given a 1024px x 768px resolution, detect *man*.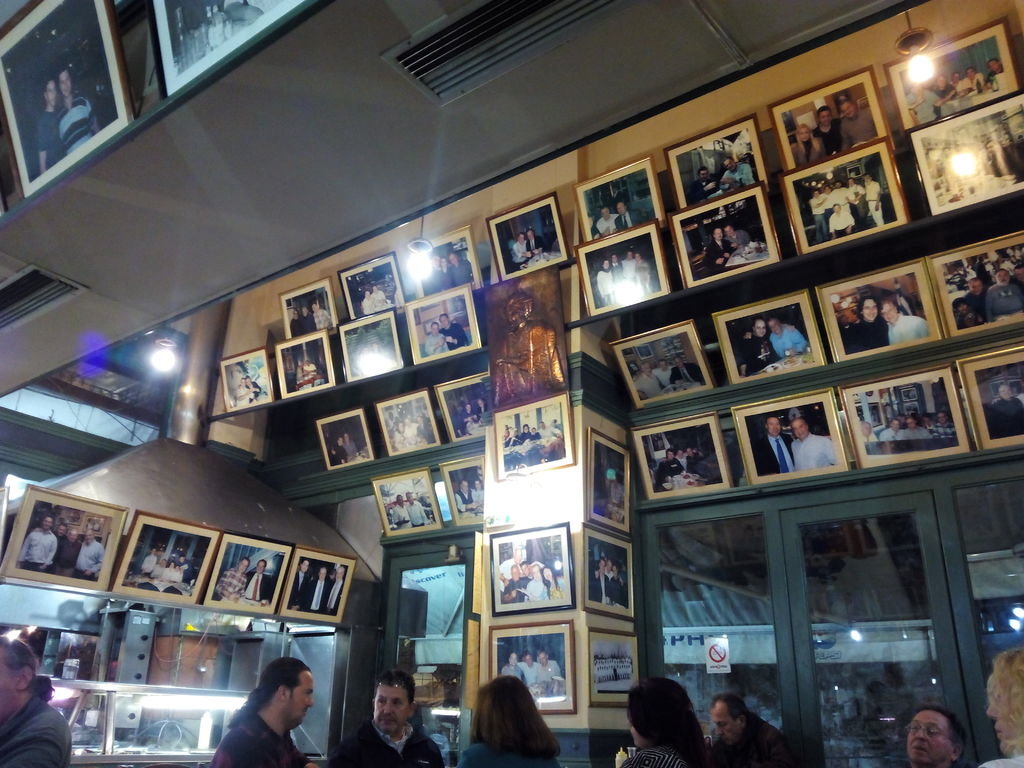
{"left": 989, "top": 57, "right": 1013, "bottom": 88}.
